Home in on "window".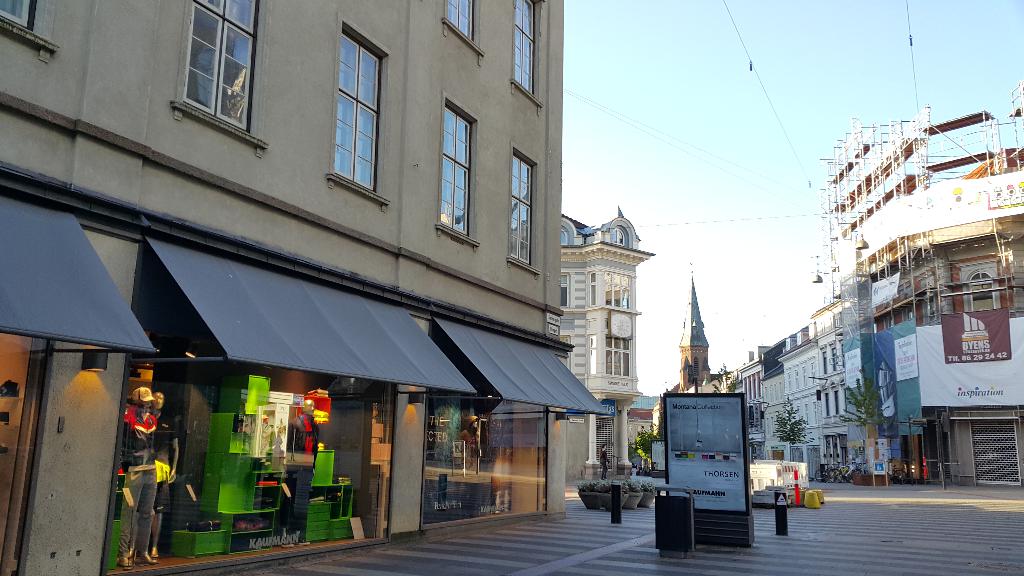
Homed in at left=511, top=150, right=543, bottom=261.
